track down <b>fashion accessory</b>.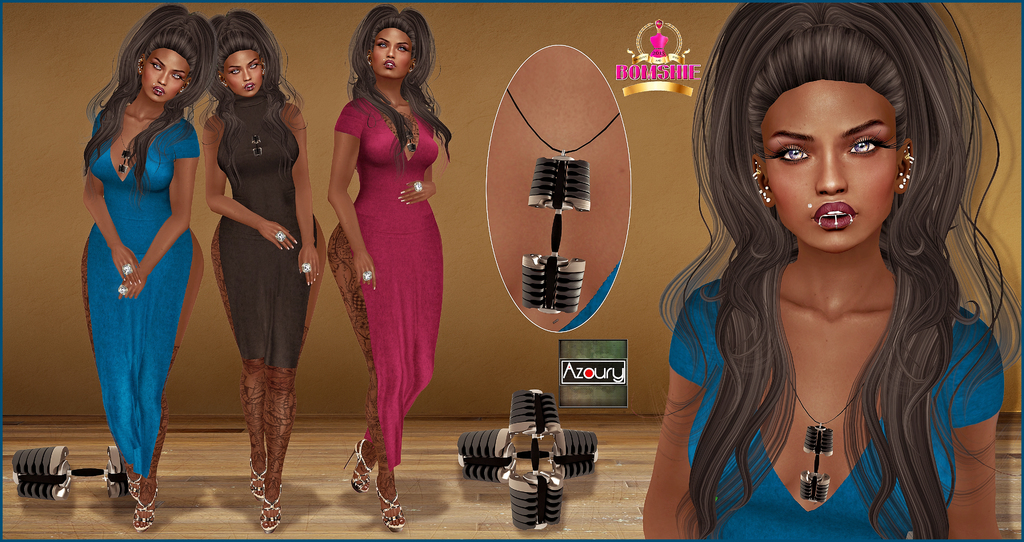
Tracked to box=[218, 74, 227, 88].
